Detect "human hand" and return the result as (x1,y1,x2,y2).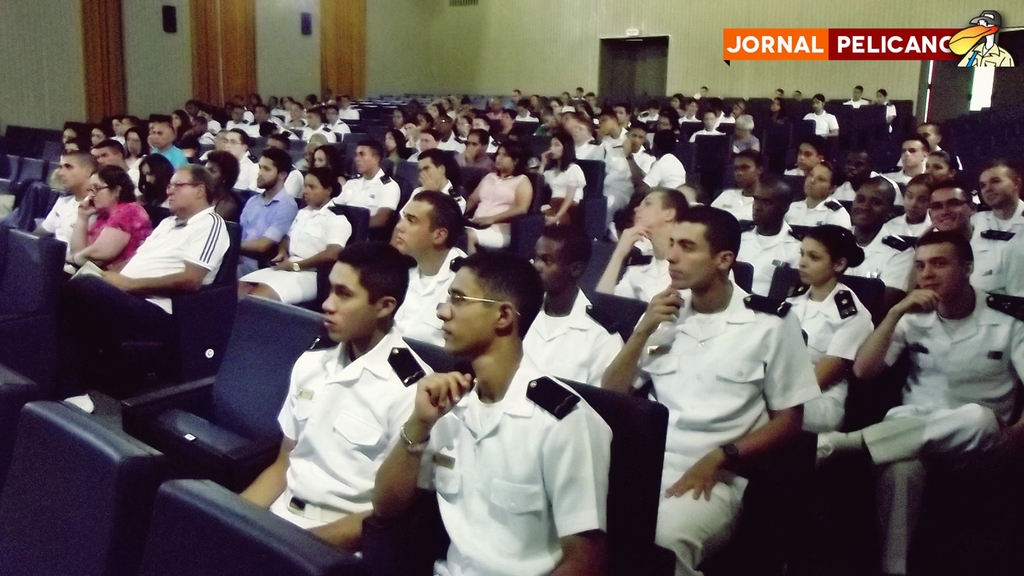
(76,195,99,216).
